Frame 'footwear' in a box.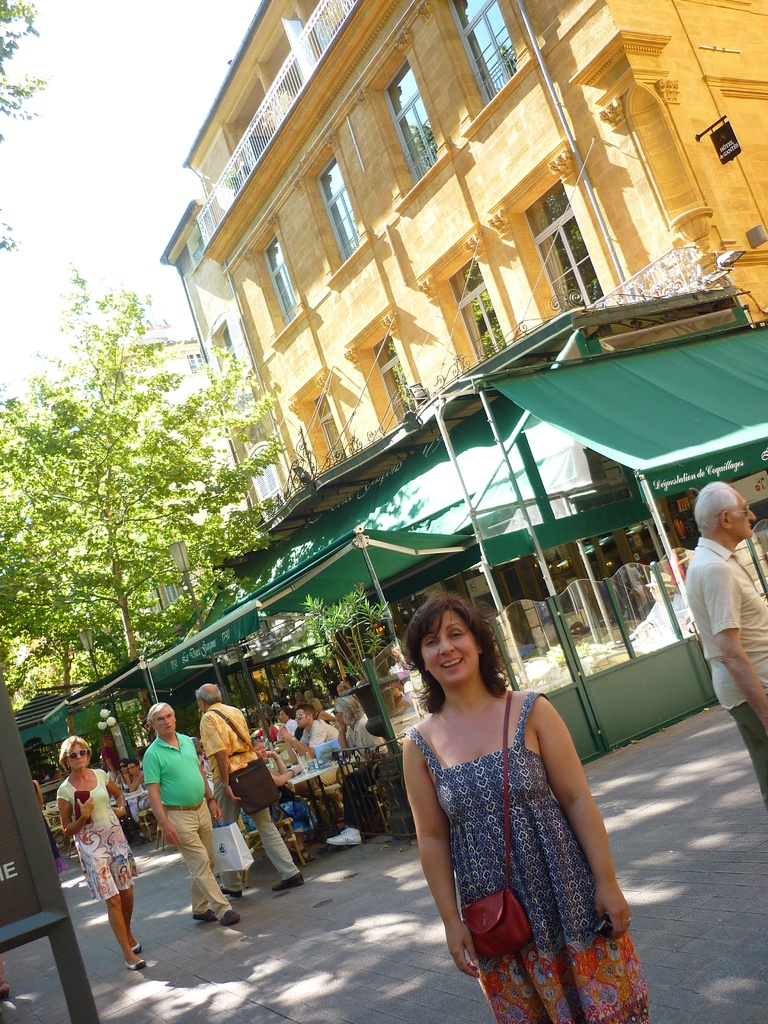
bbox=[0, 977, 8, 1002].
